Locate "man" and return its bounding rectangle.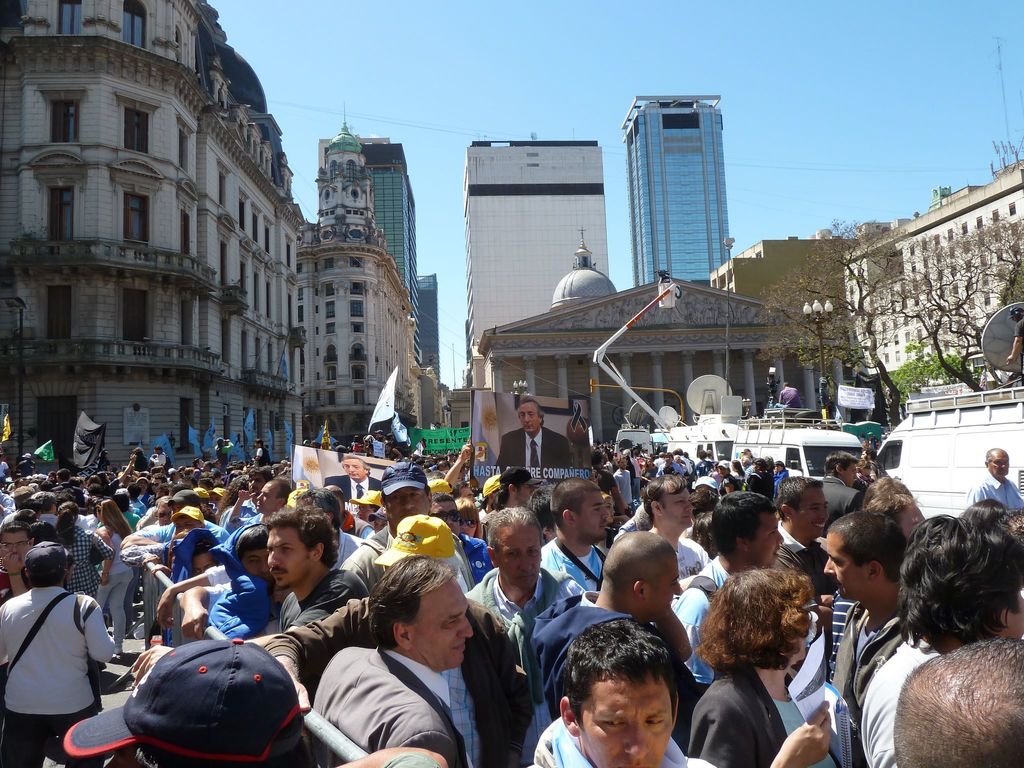
[left=698, top=451, right=711, bottom=471].
